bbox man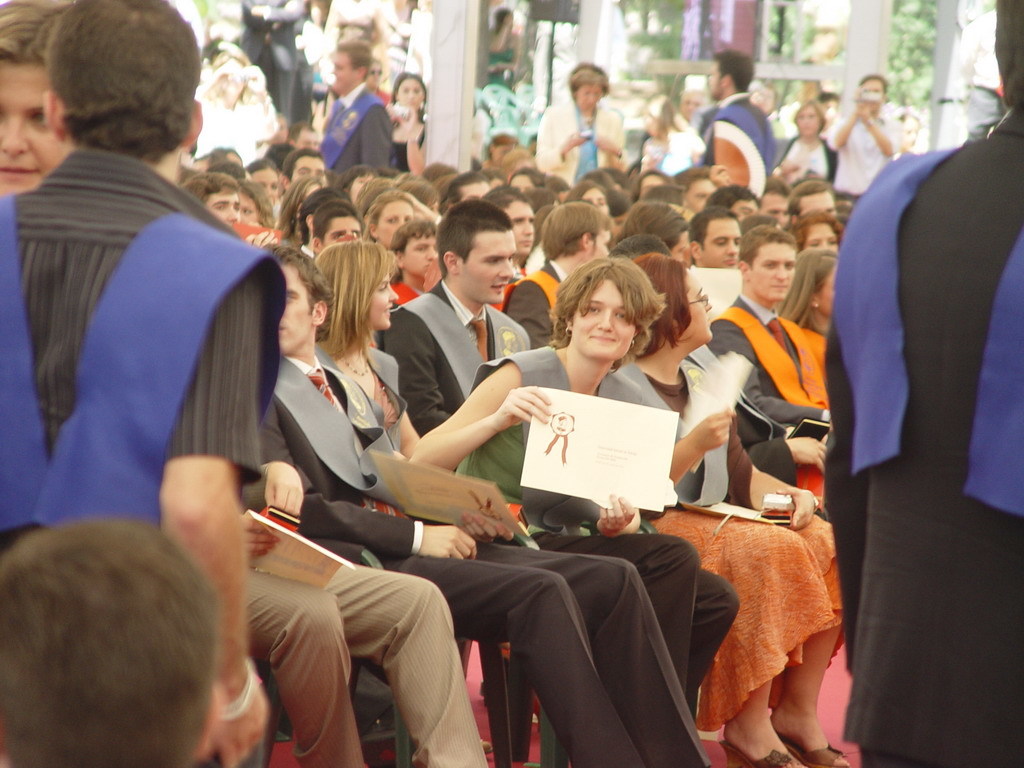
rect(283, 142, 328, 190)
